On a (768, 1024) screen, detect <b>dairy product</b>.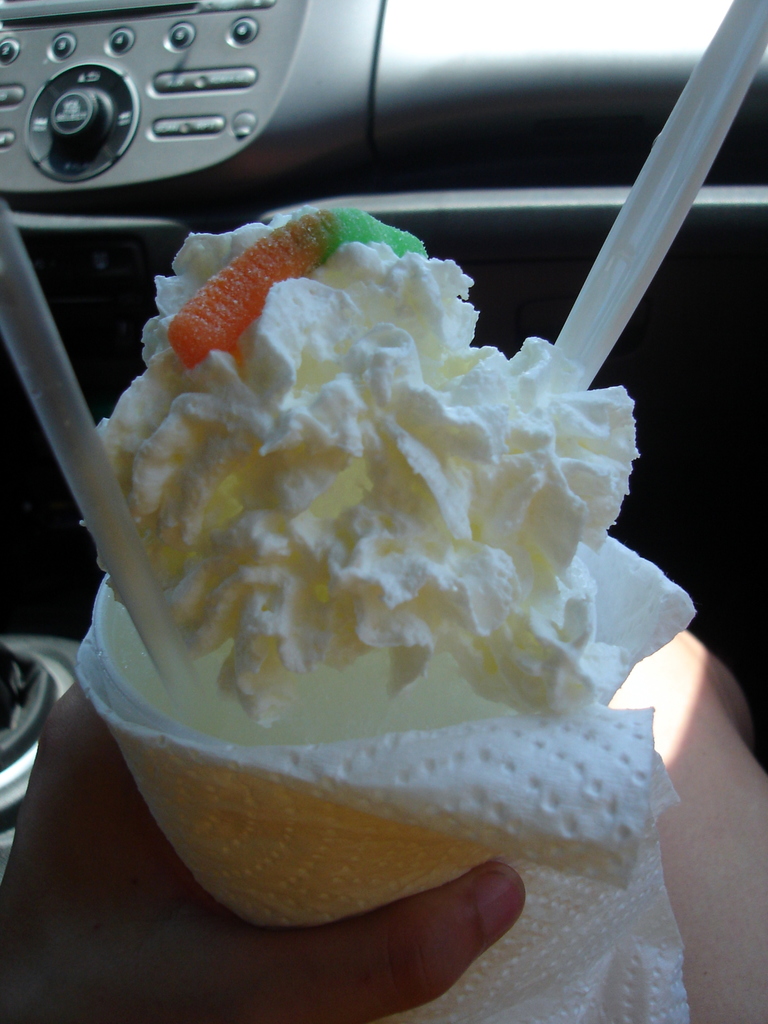
91, 195, 700, 714.
